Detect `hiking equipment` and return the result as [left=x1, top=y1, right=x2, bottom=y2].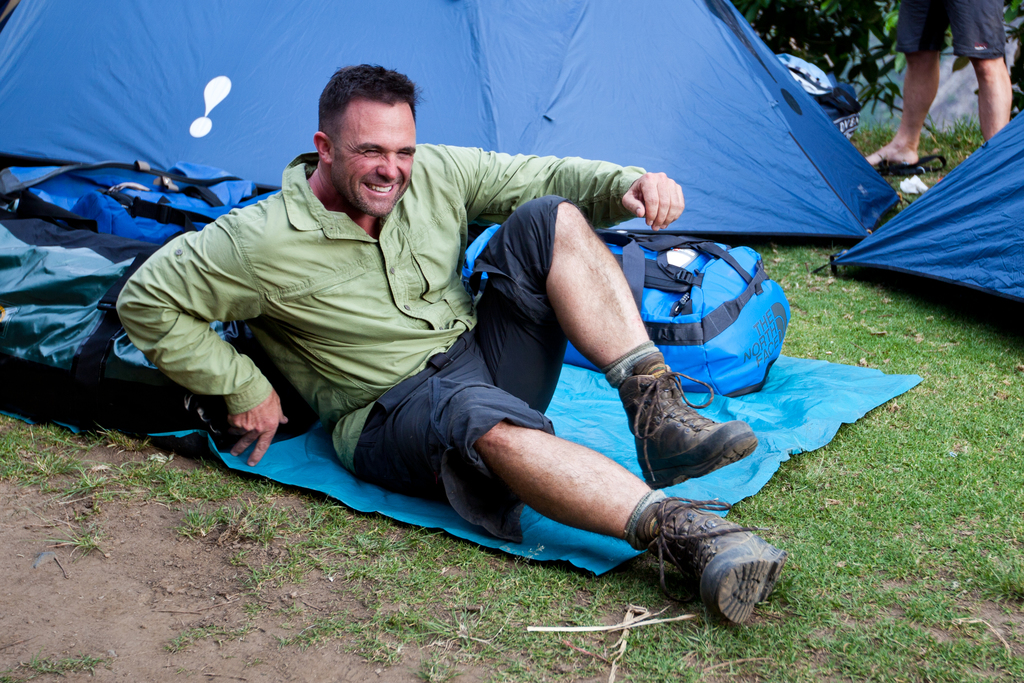
[left=0, top=160, right=316, bottom=456].
